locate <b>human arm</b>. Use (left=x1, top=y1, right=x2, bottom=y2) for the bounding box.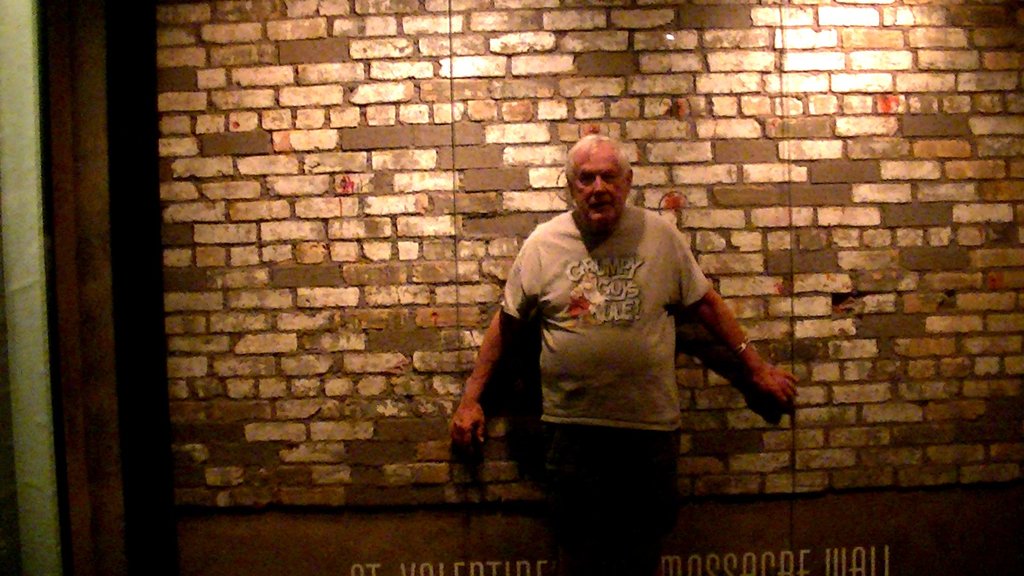
(left=456, top=228, right=551, bottom=455).
